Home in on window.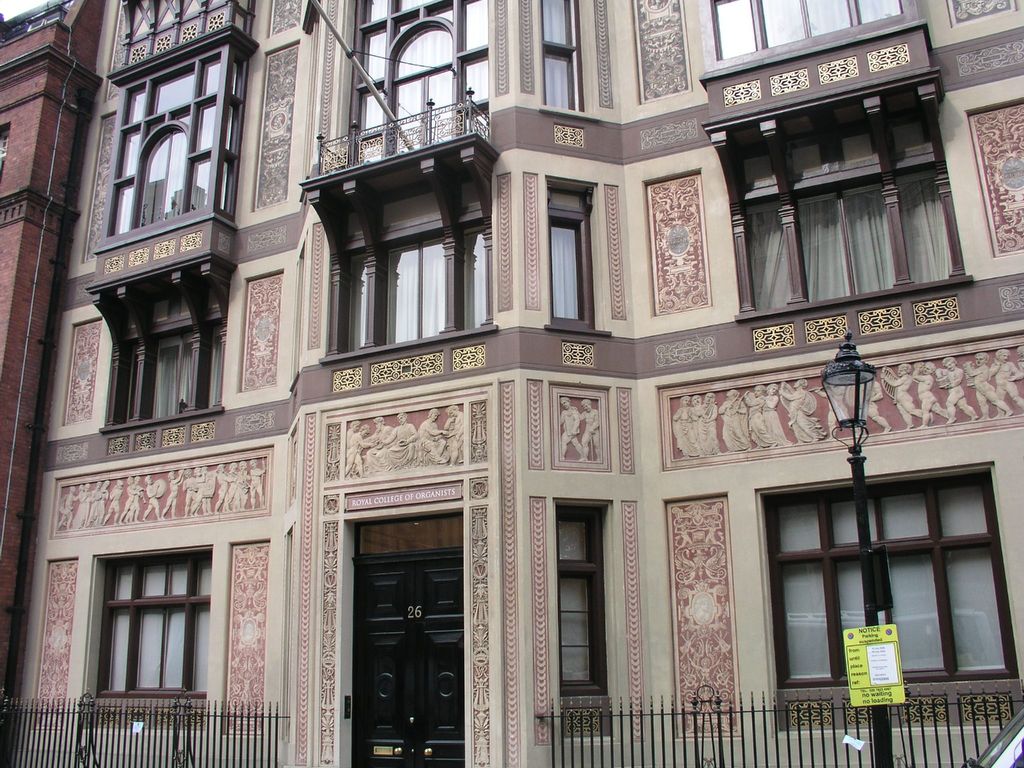
Homed in at 99, 58, 245, 244.
